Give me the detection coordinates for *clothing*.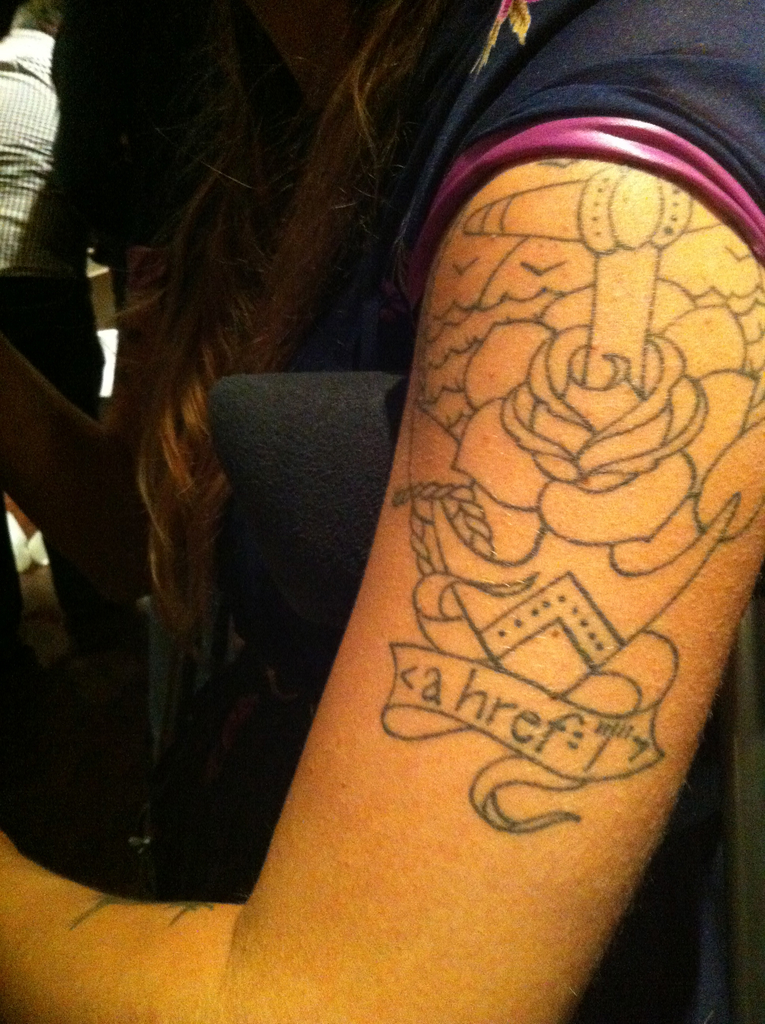
rect(3, 26, 111, 423).
